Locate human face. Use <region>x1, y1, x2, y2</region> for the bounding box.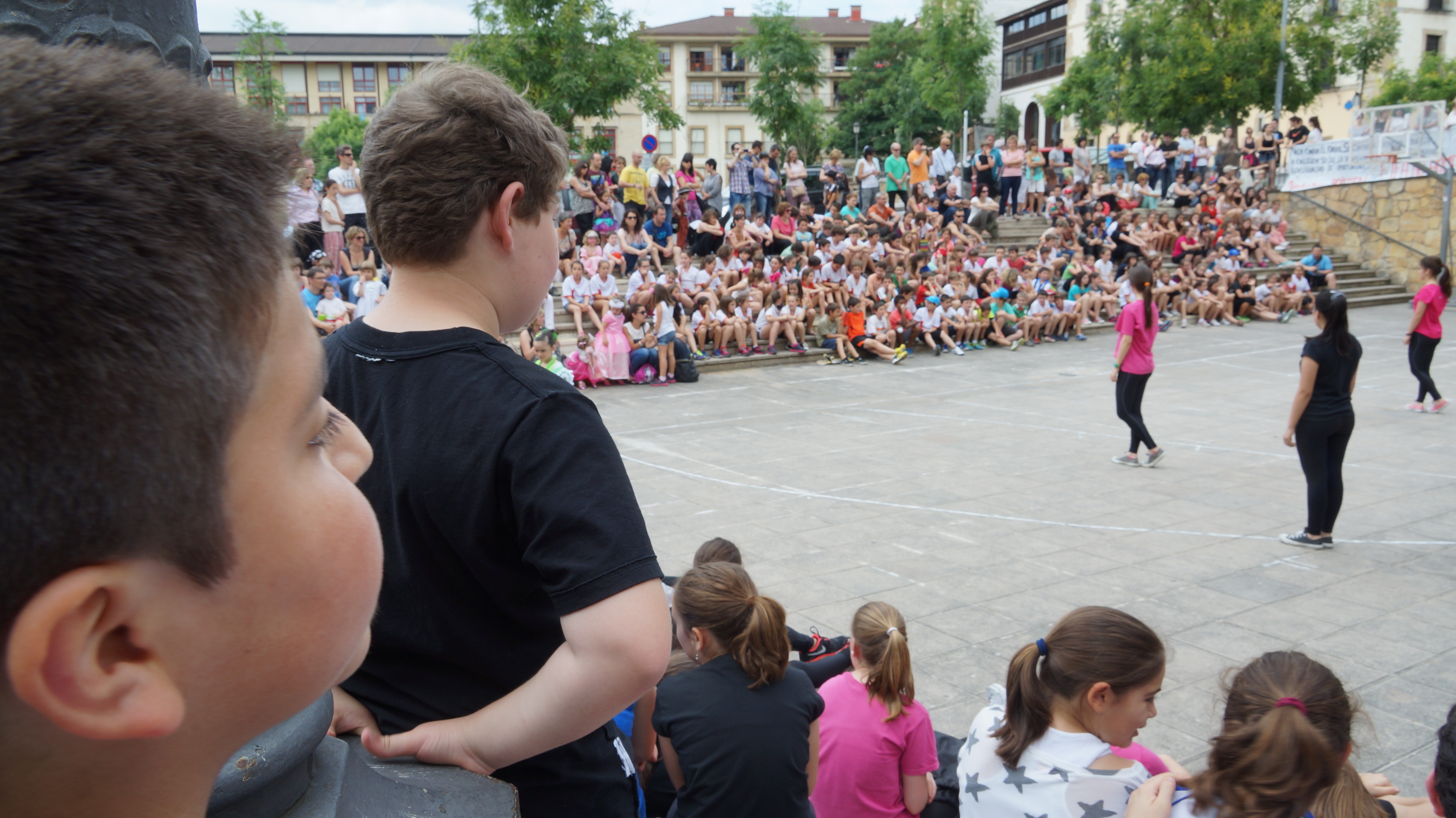
<region>328, 199, 343, 222</region>.
